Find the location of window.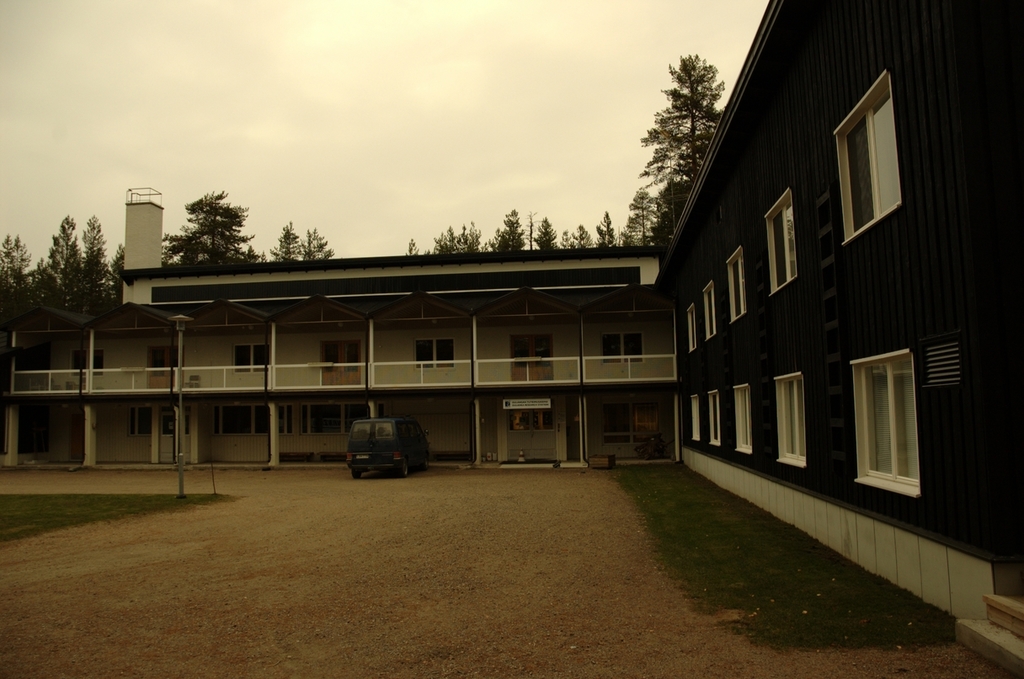
Location: 728, 246, 744, 328.
